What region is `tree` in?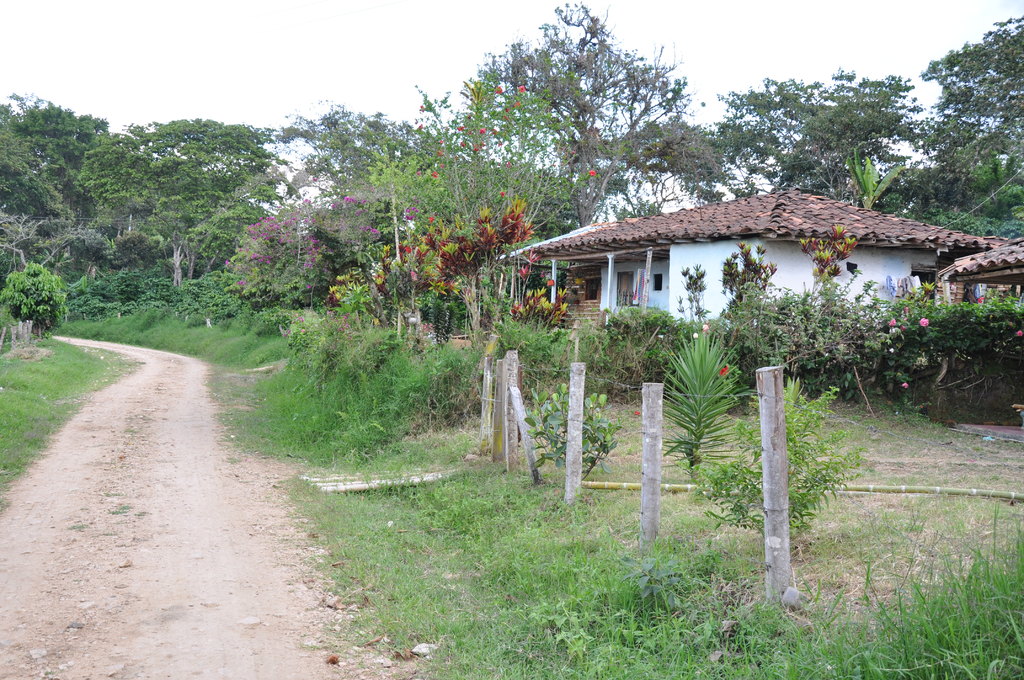
<region>0, 244, 60, 334</region>.
